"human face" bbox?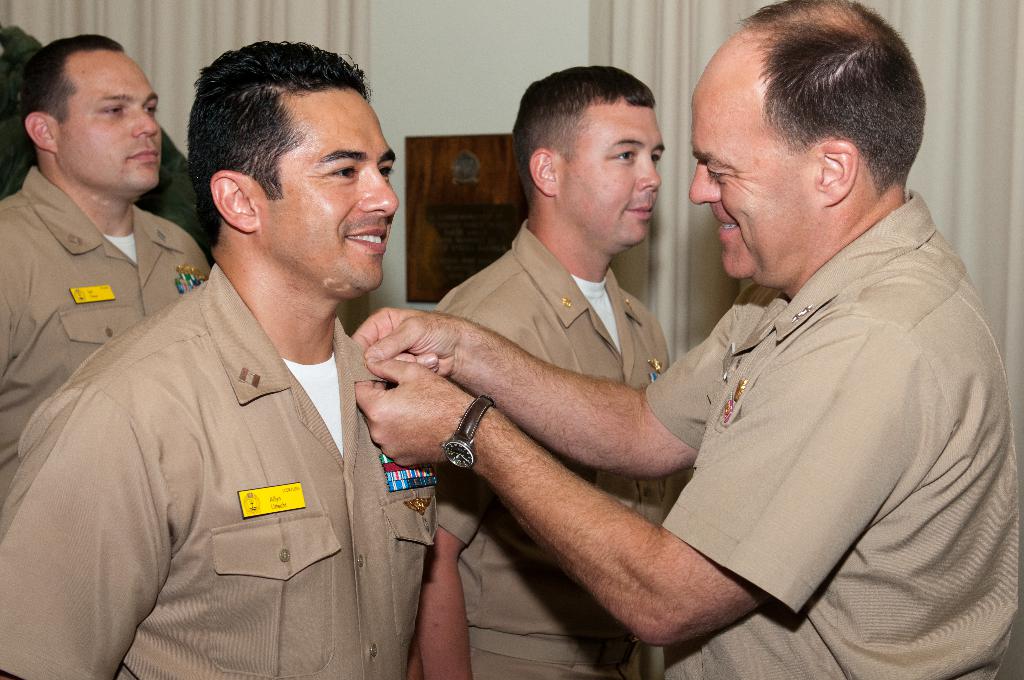
BBox(255, 84, 401, 287)
